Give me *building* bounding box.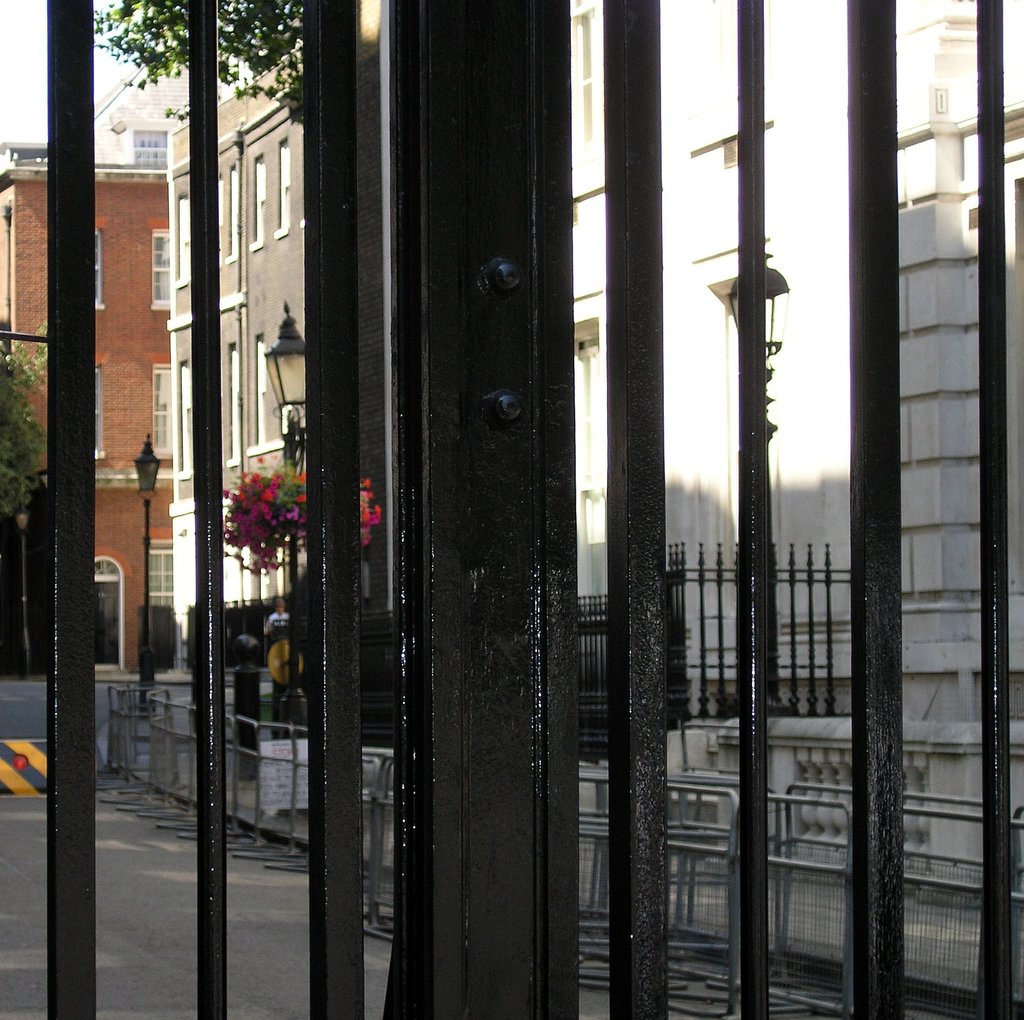
0 146 173 665.
